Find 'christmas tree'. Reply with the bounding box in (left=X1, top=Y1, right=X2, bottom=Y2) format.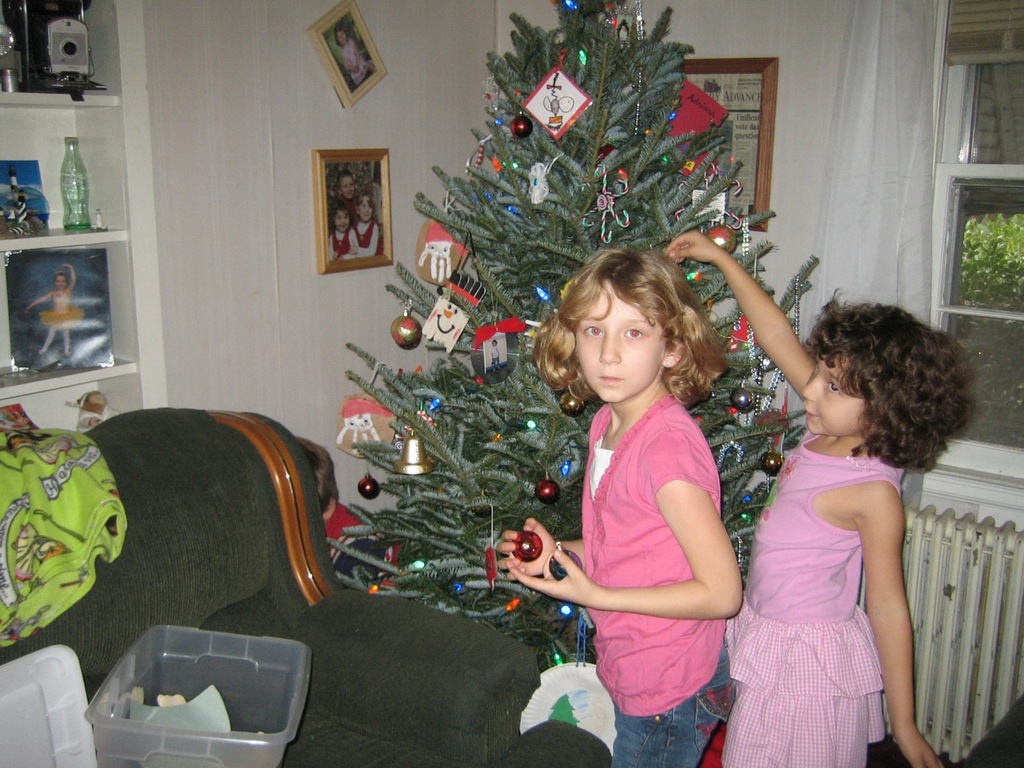
(left=311, top=0, right=841, bottom=695).
